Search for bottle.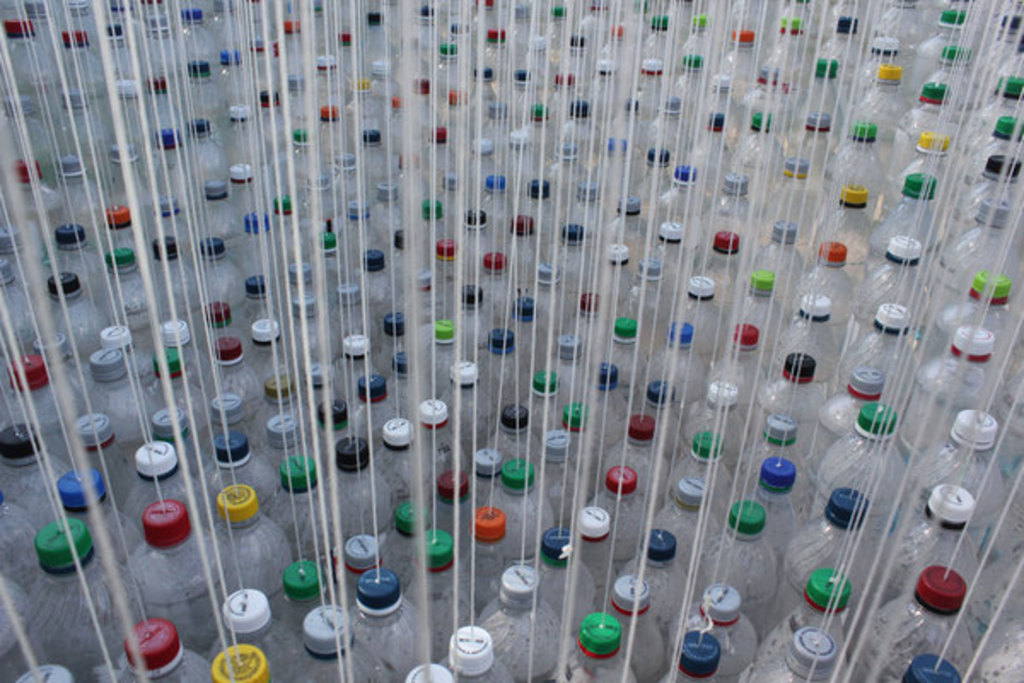
Found at 696,174,758,263.
